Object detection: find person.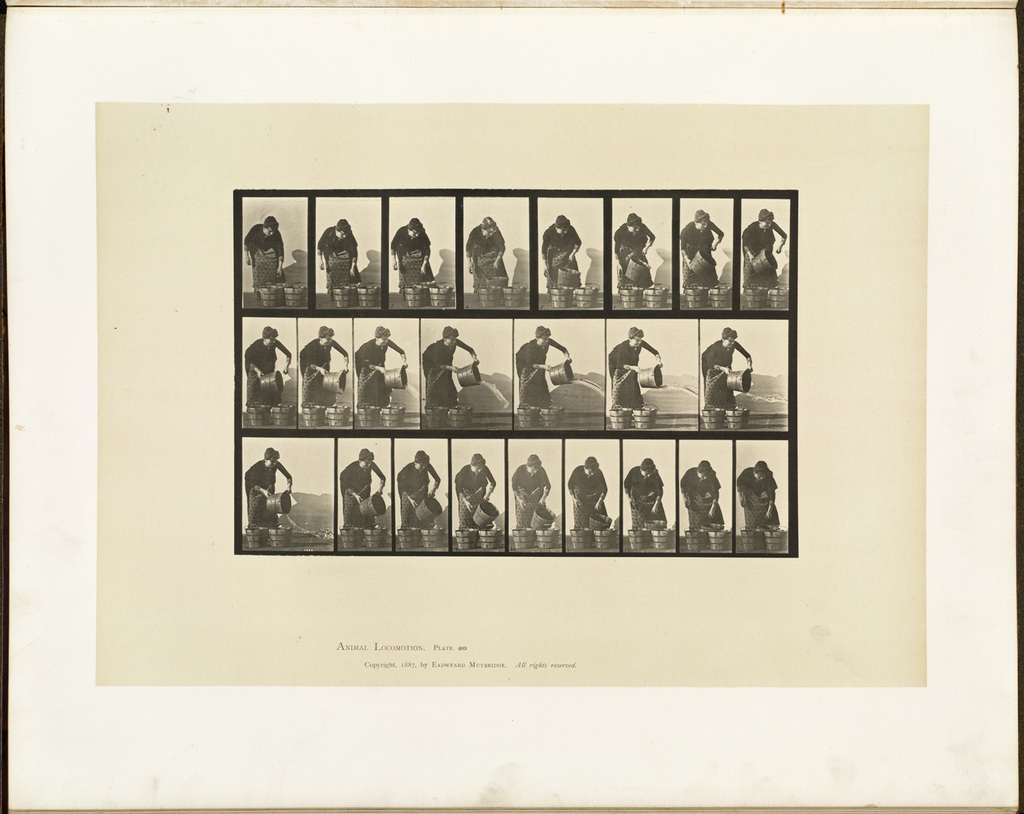
(x1=467, y1=218, x2=508, y2=297).
